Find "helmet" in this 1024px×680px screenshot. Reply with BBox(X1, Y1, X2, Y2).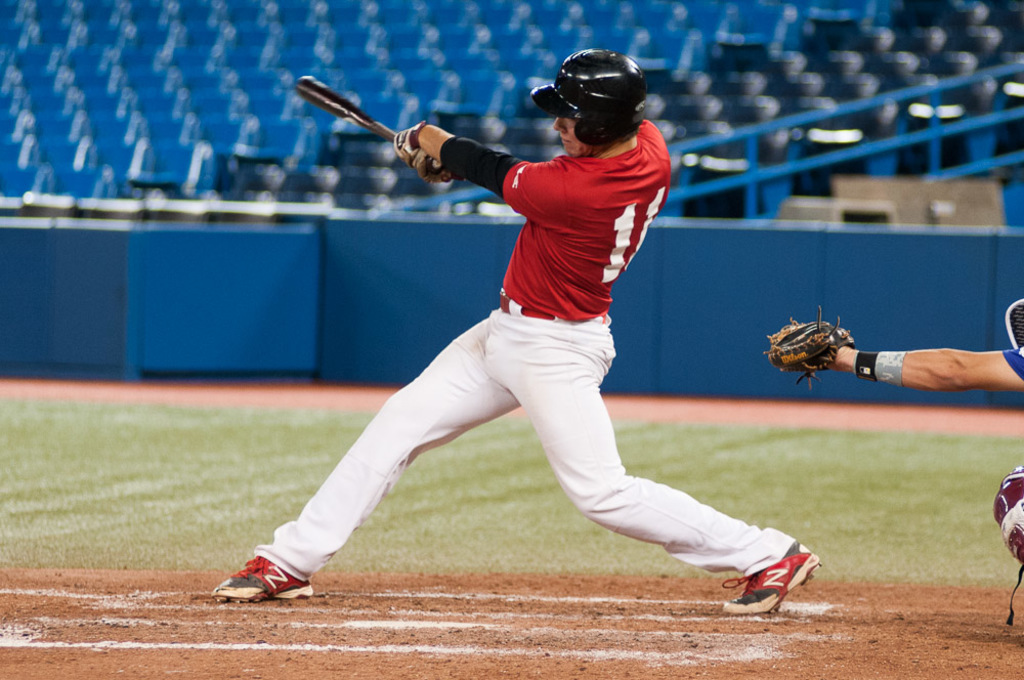
BBox(537, 52, 670, 161).
